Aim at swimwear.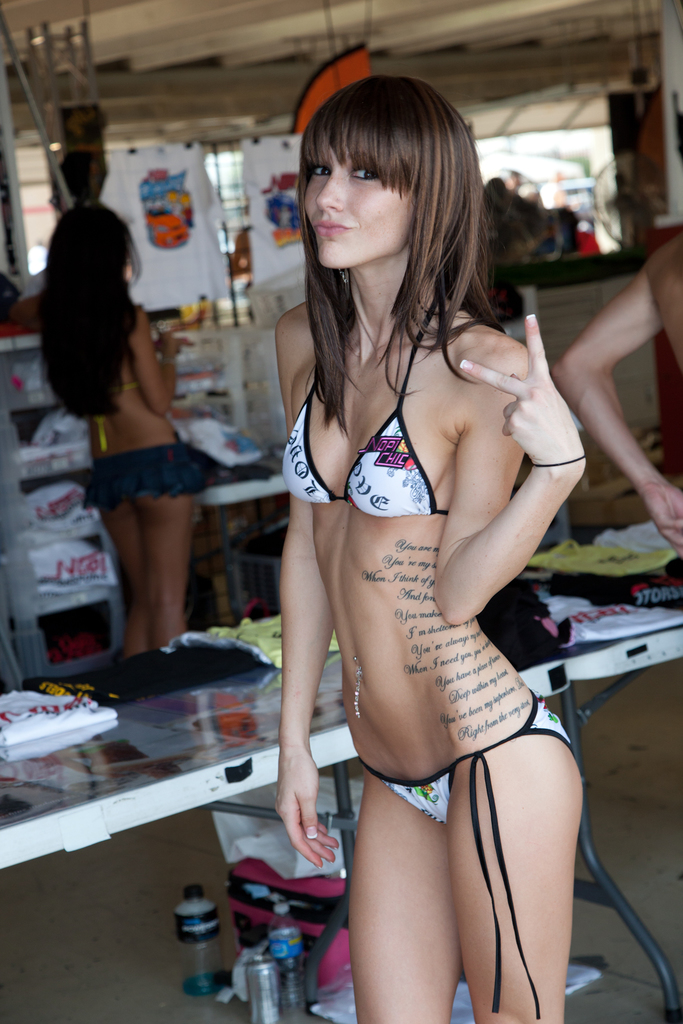
Aimed at locate(95, 378, 140, 449).
